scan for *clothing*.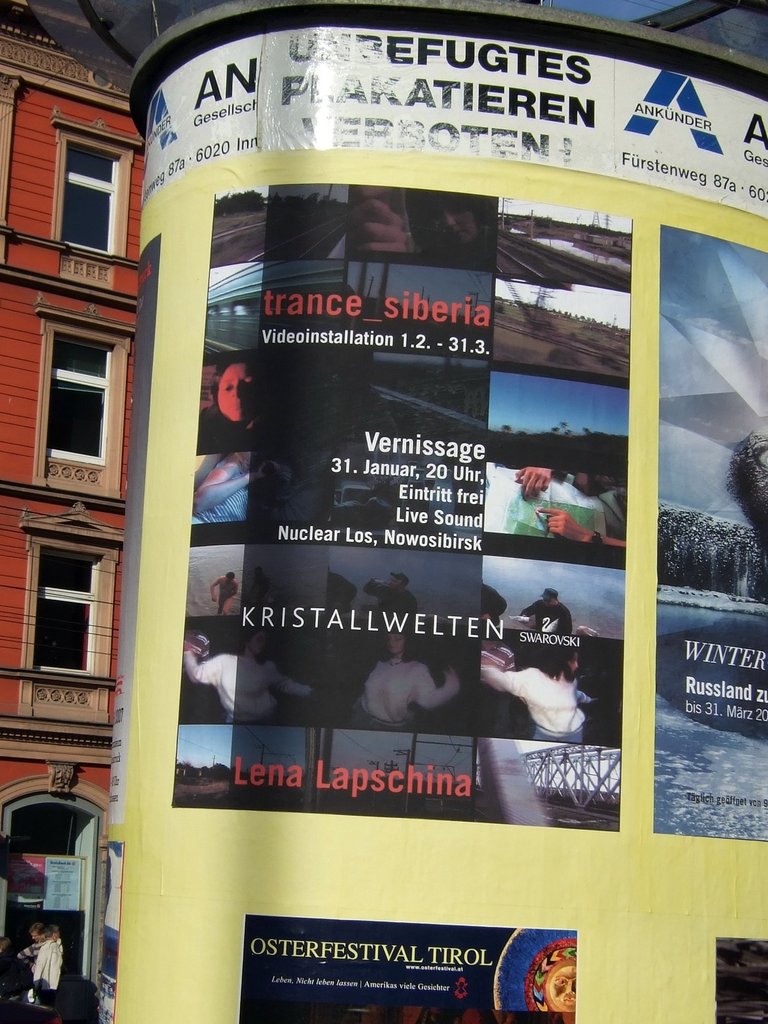
Scan result: <bbox>520, 600, 572, 637</bbox>.
